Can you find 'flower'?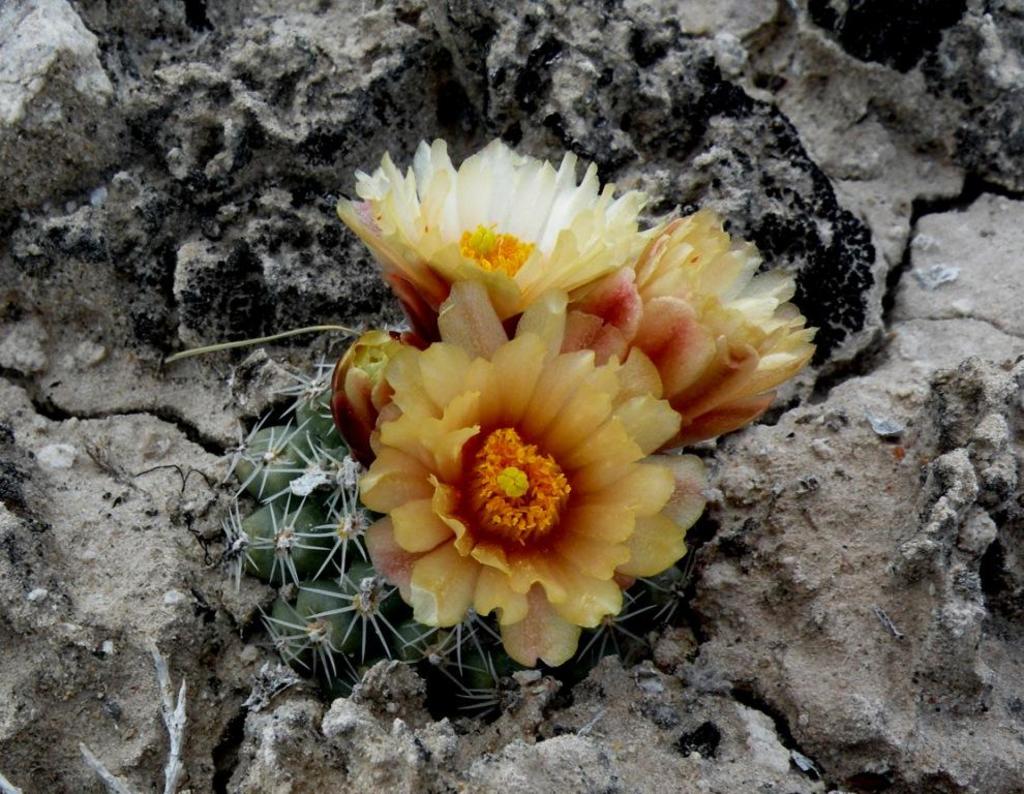
Yes, bounding box: box(333, 134, 651, 350).
